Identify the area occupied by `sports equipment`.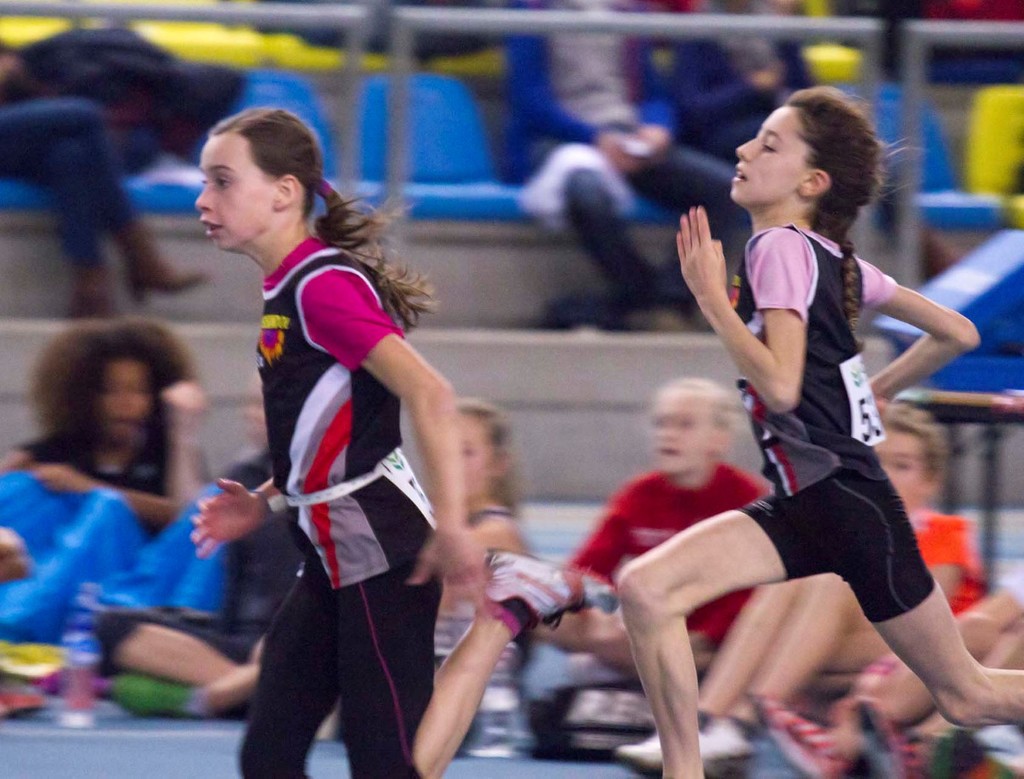
Area: bbox=[479, 548, 623, 631].
